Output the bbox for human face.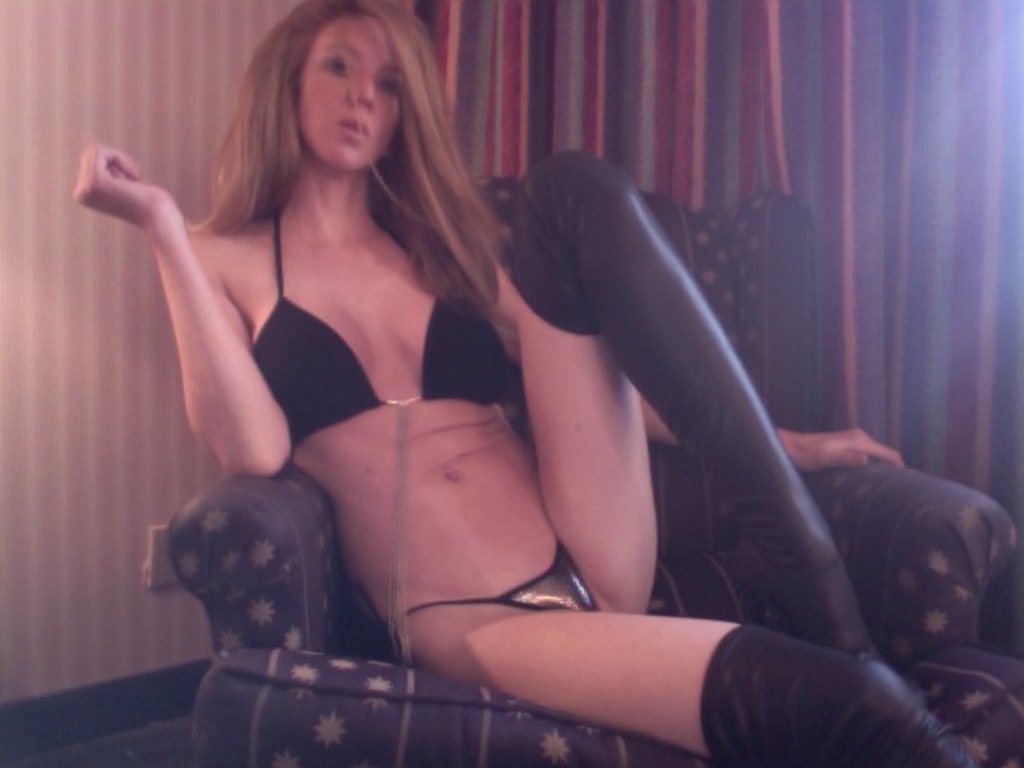
bbox=(296, 10, 403, 173).
